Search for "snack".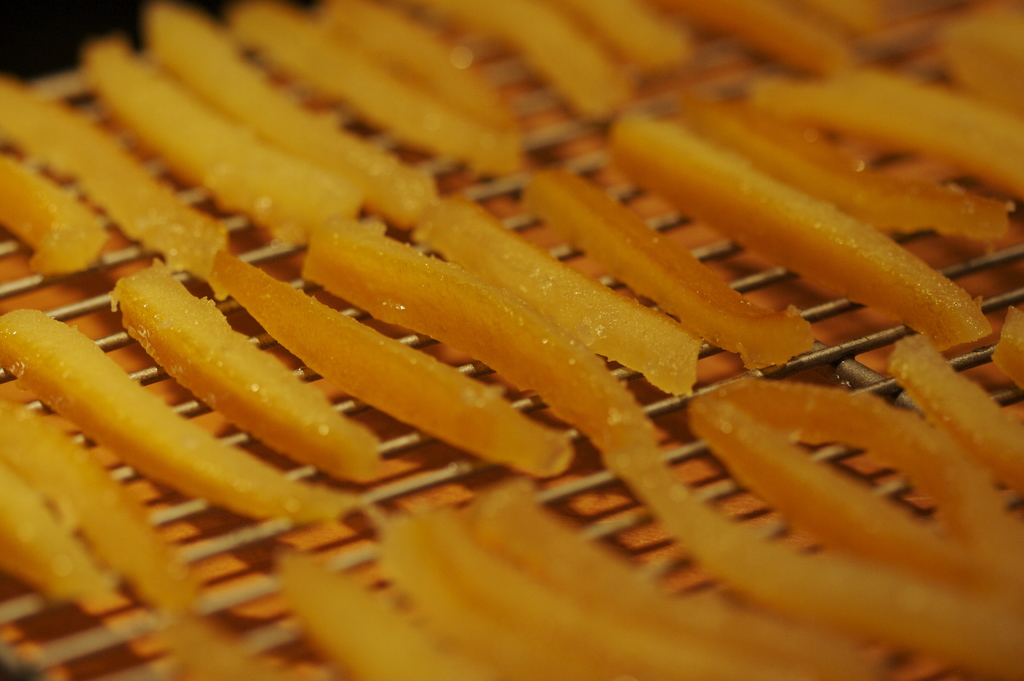
Found at 18:62:1023:624.
